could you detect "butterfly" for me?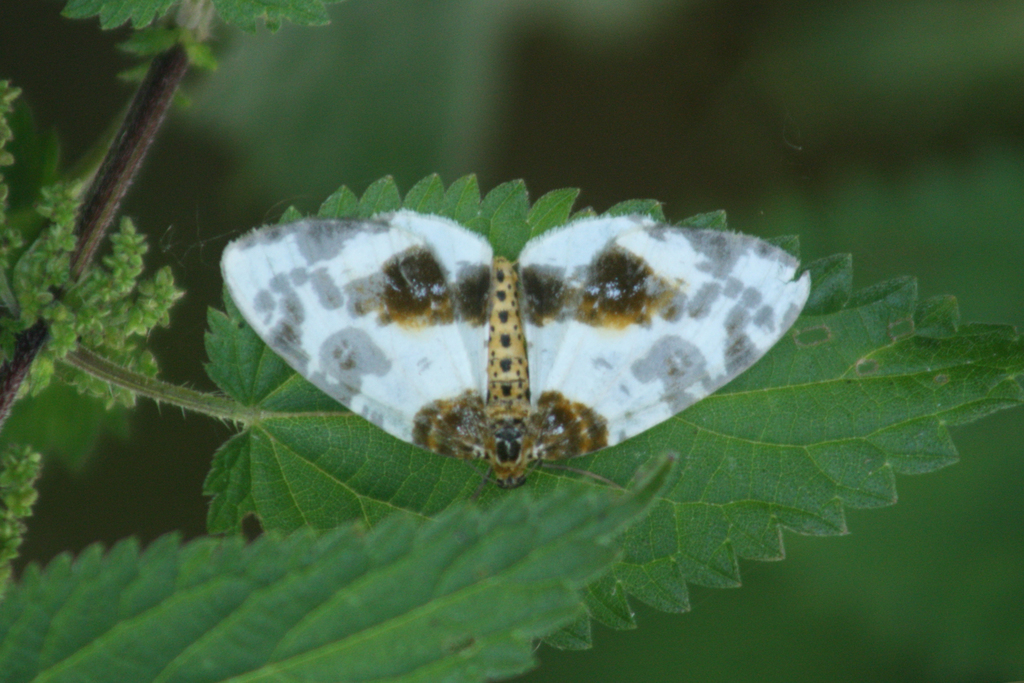
Detection result: bbox(233, 176, 839, 541).
